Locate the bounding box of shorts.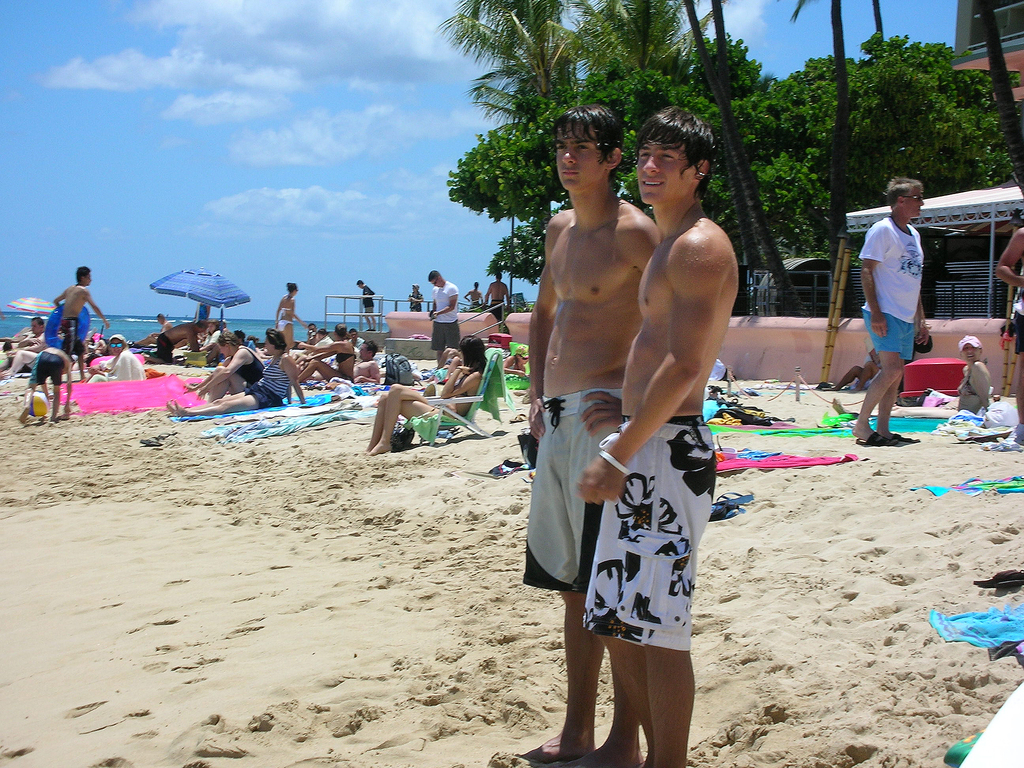
Bounding box: select_region(488, 305, 504, 319).
